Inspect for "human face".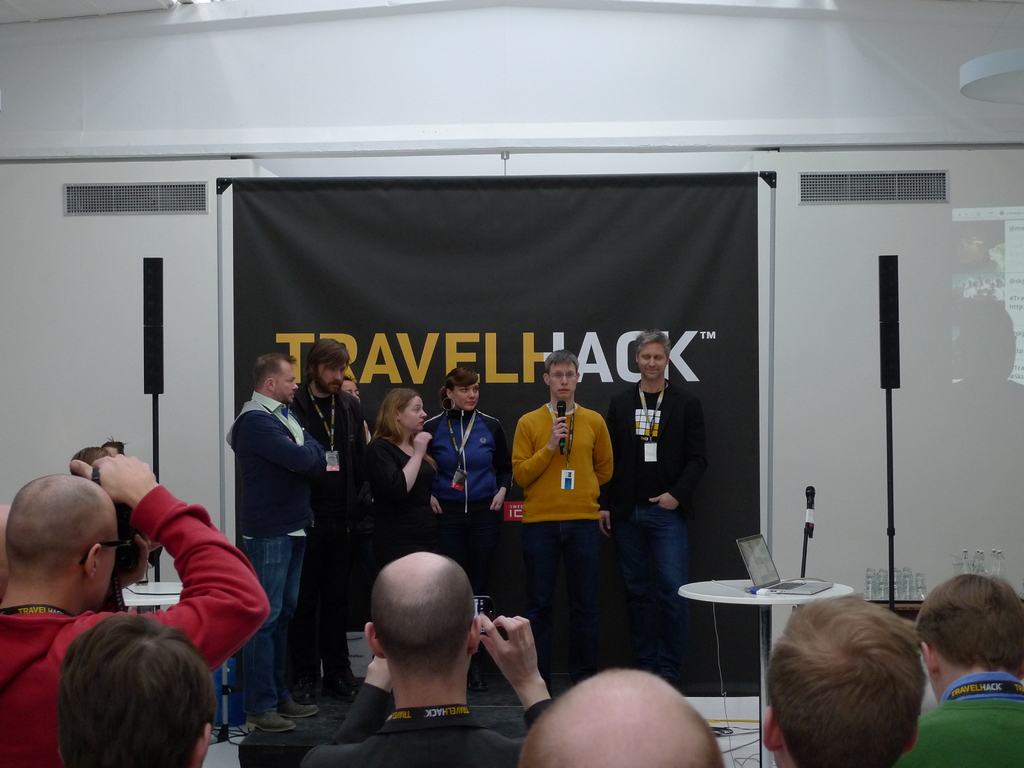
Inspection: select_region(341, 381, 358, 399).
